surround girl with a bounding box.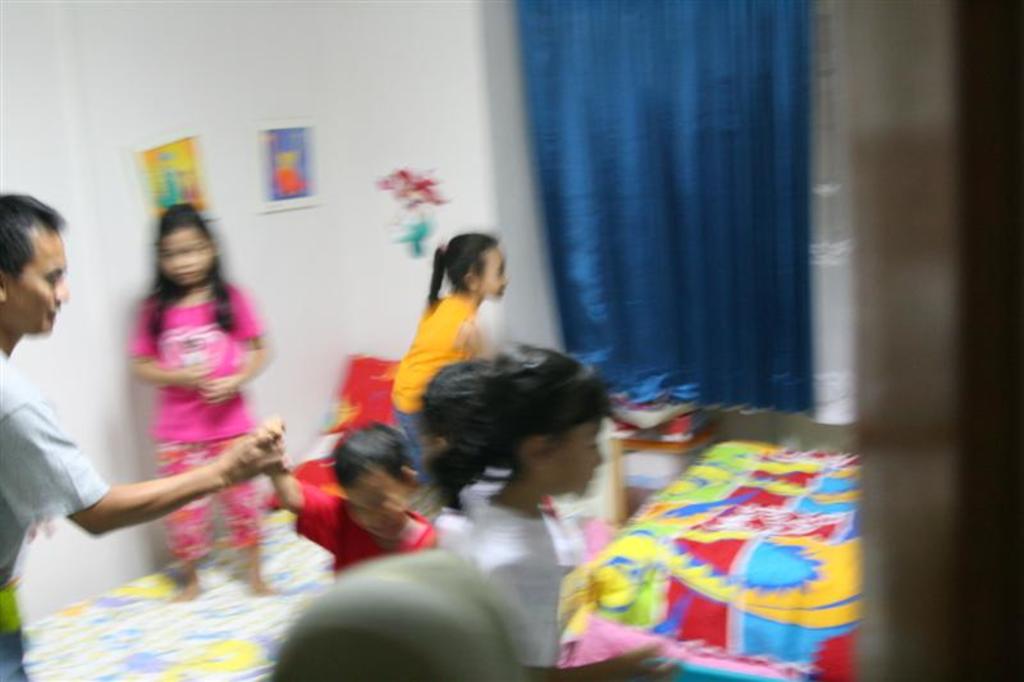
bbox=[390, 230, 508, 484].
